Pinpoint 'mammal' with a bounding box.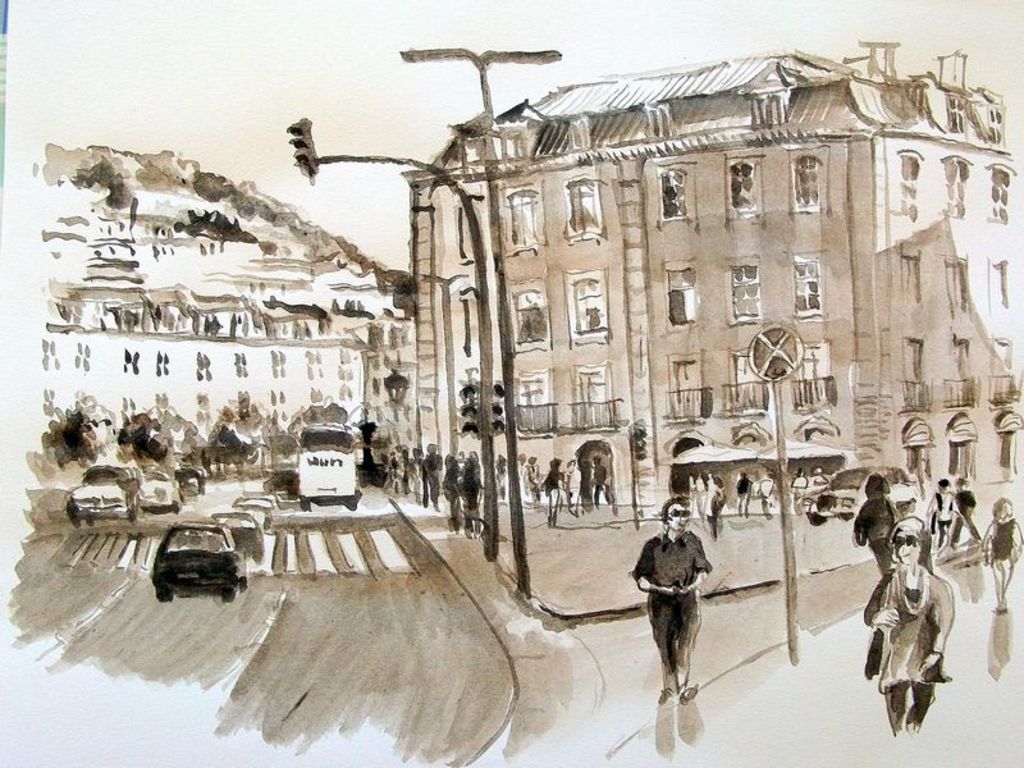
x1=732 y1=466 x2=750 y2=508.
